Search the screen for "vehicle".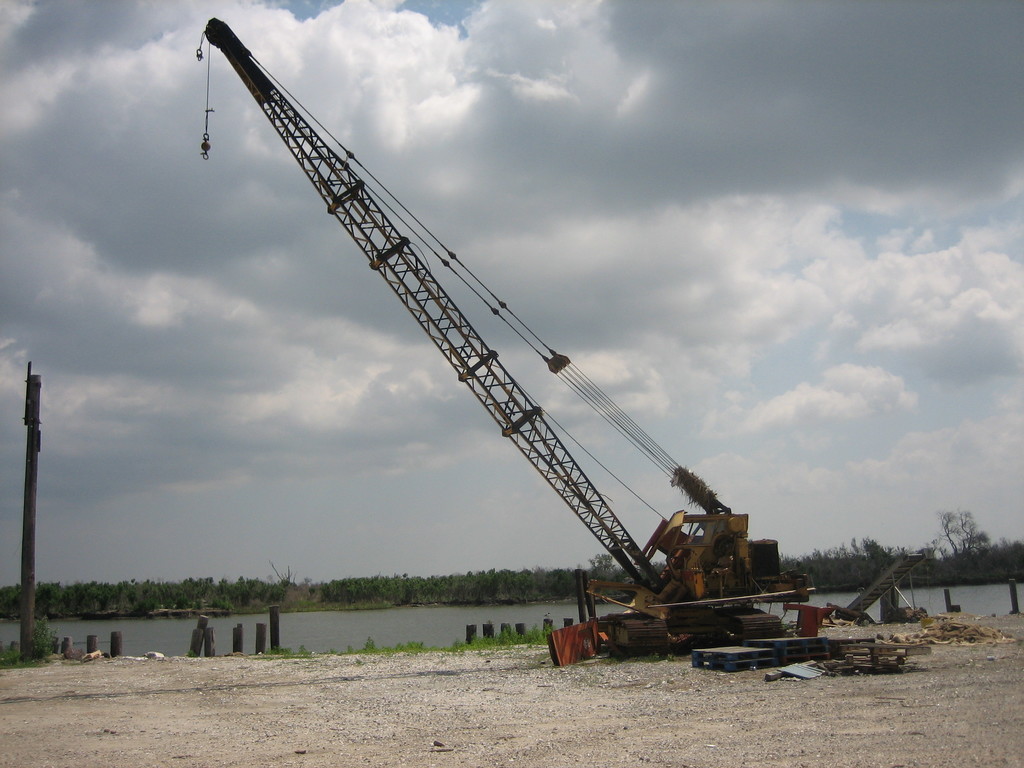
Found at (left=195, top=15, right=817, bottom=656).
